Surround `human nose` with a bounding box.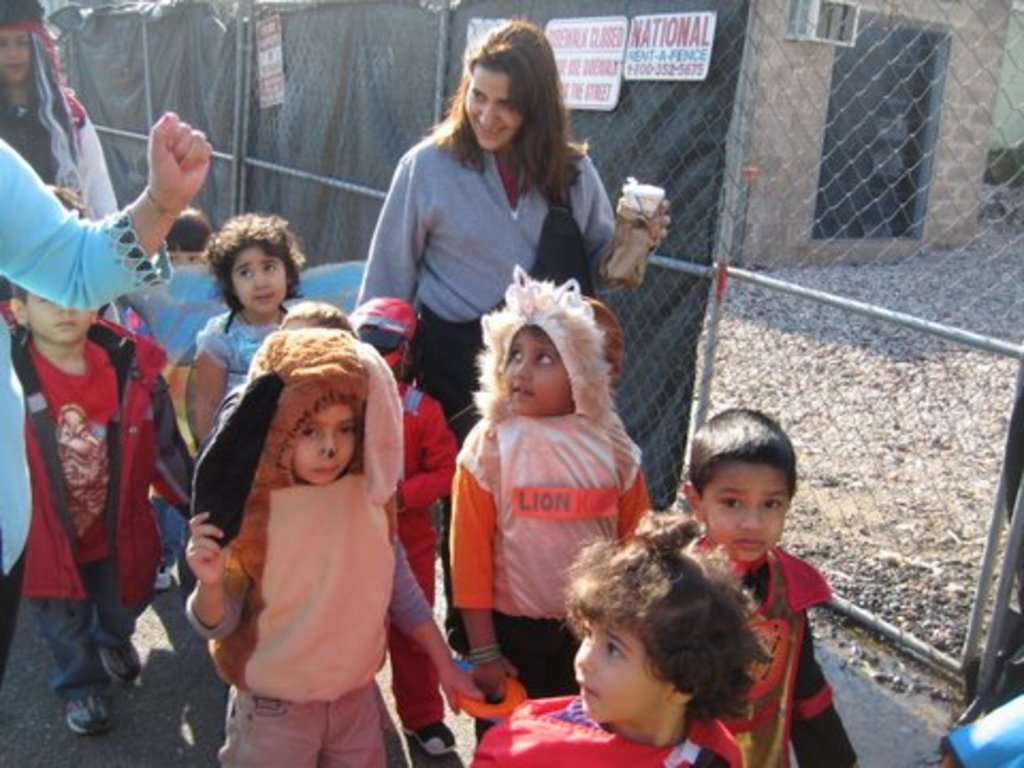
bbox(738, 501, 766, 531).
